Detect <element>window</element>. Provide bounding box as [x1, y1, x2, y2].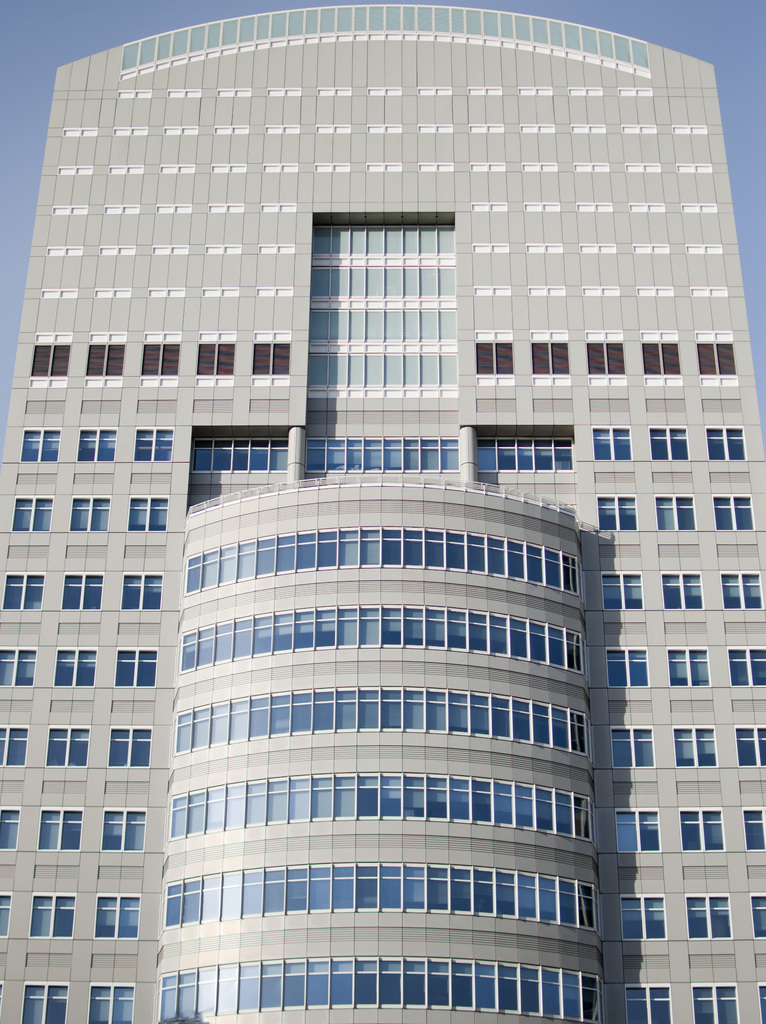
[0, 719, 27, 771].
